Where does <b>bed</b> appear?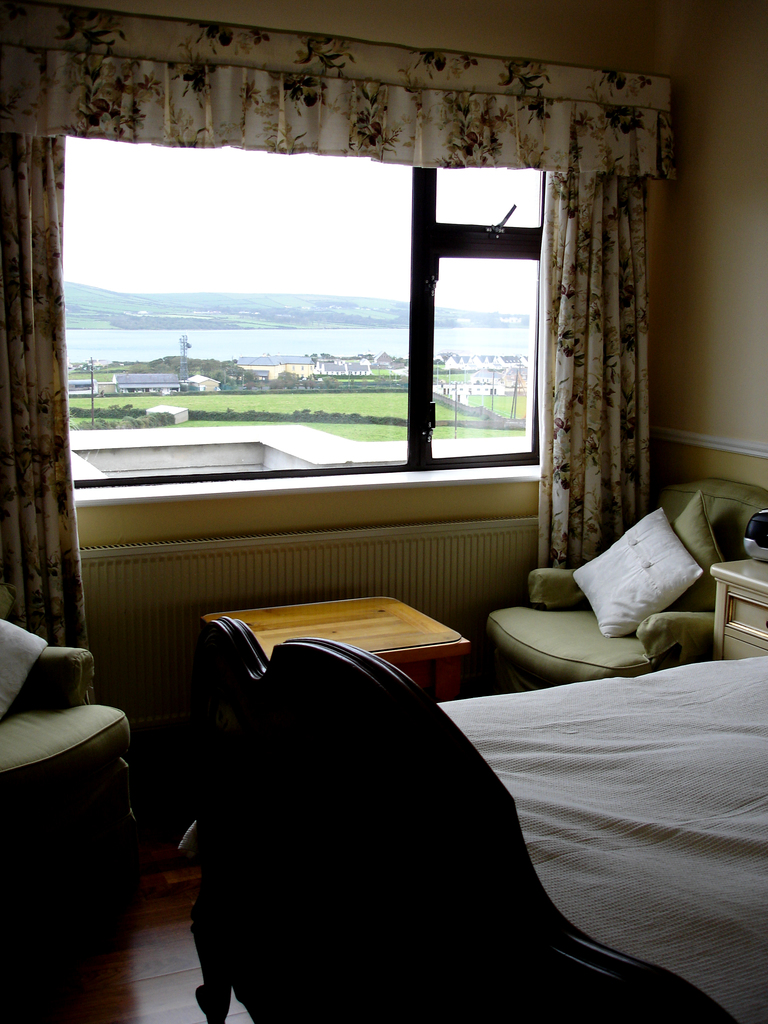
Appears at BBox(193, 631, 764, 1023).
